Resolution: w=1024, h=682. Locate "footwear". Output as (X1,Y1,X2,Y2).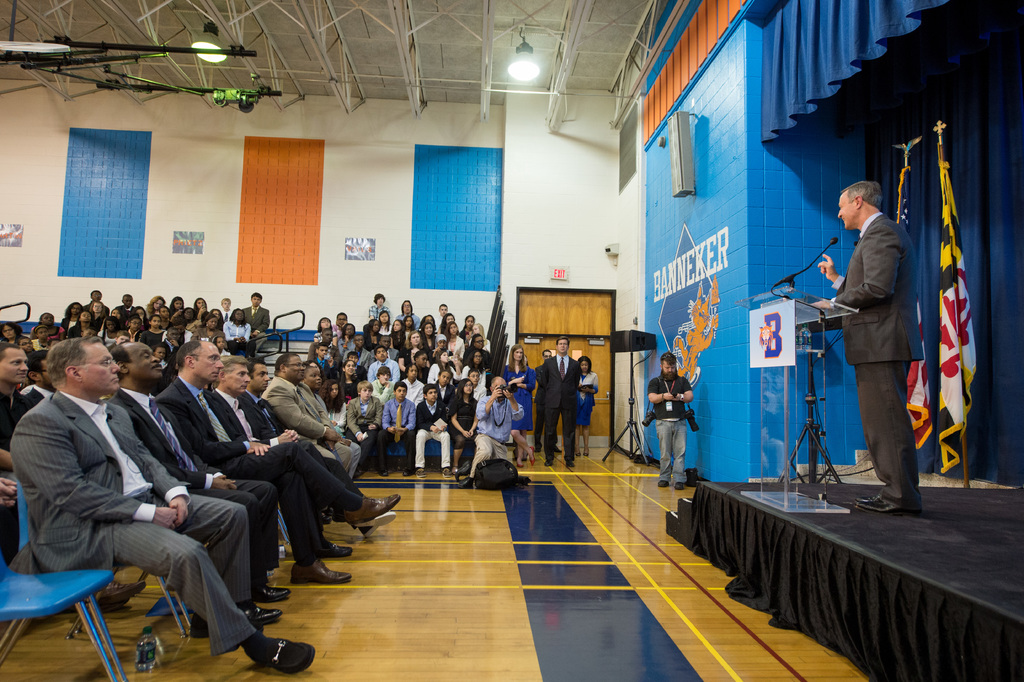
(544,453,555,466).
